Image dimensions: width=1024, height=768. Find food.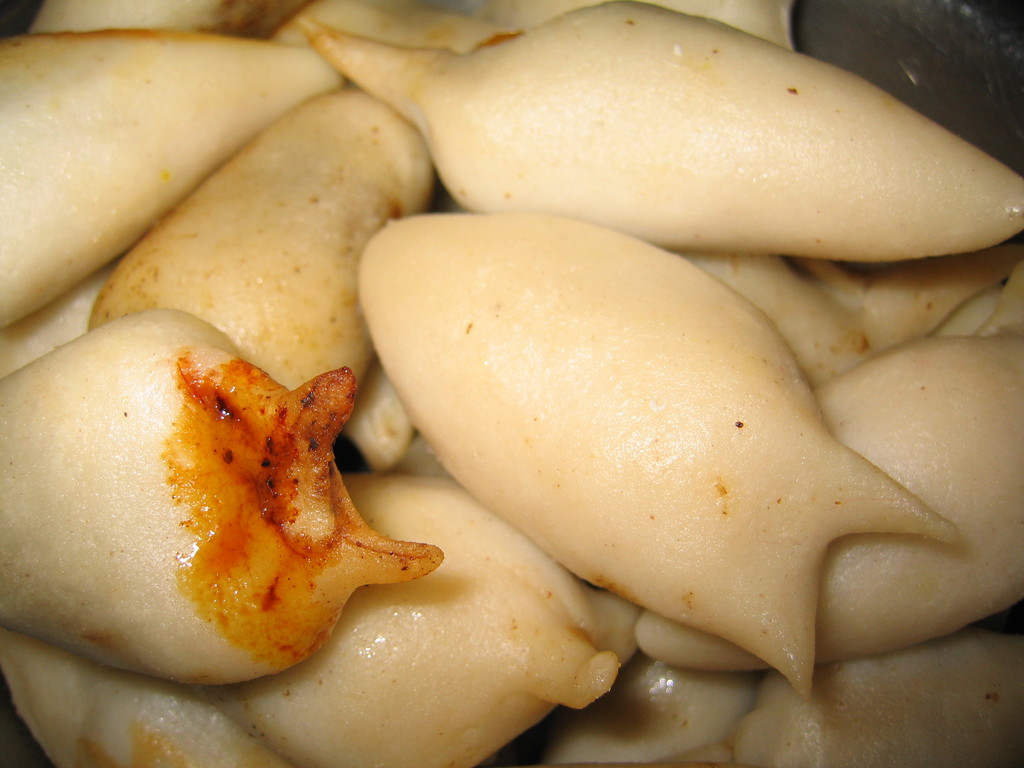
rect(0, 0, 1023, 767).
